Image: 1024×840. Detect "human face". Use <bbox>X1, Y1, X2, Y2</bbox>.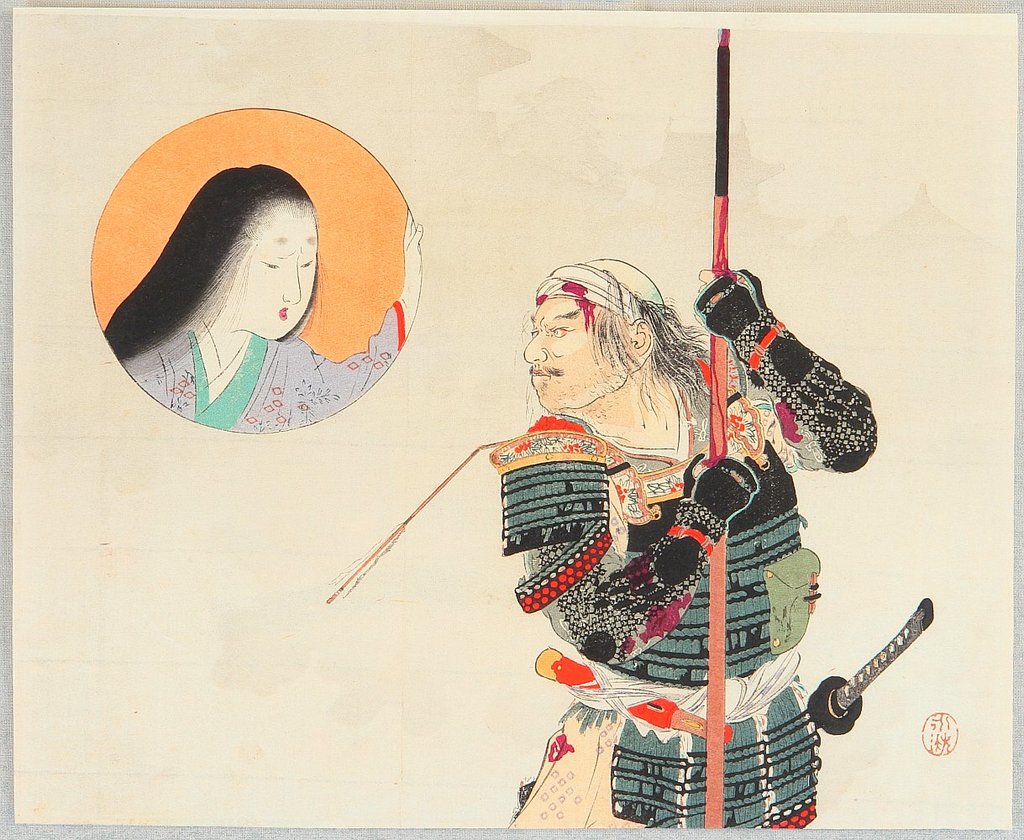
<bbox>236, 210, 317, 344</bbox>.
